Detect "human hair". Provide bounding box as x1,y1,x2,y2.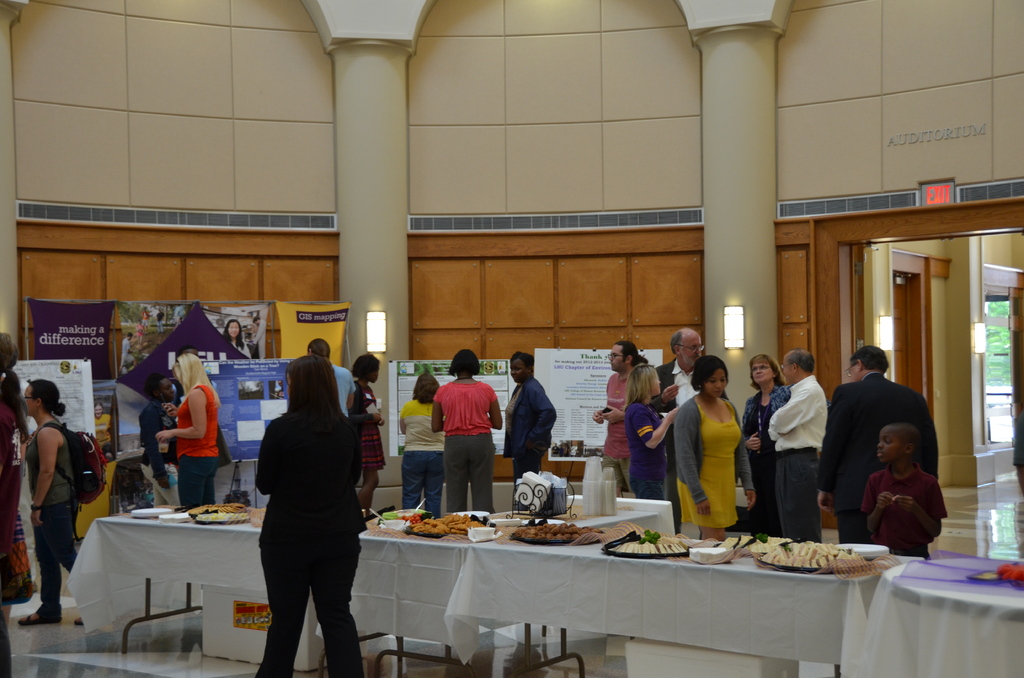
688,353,729,391.
